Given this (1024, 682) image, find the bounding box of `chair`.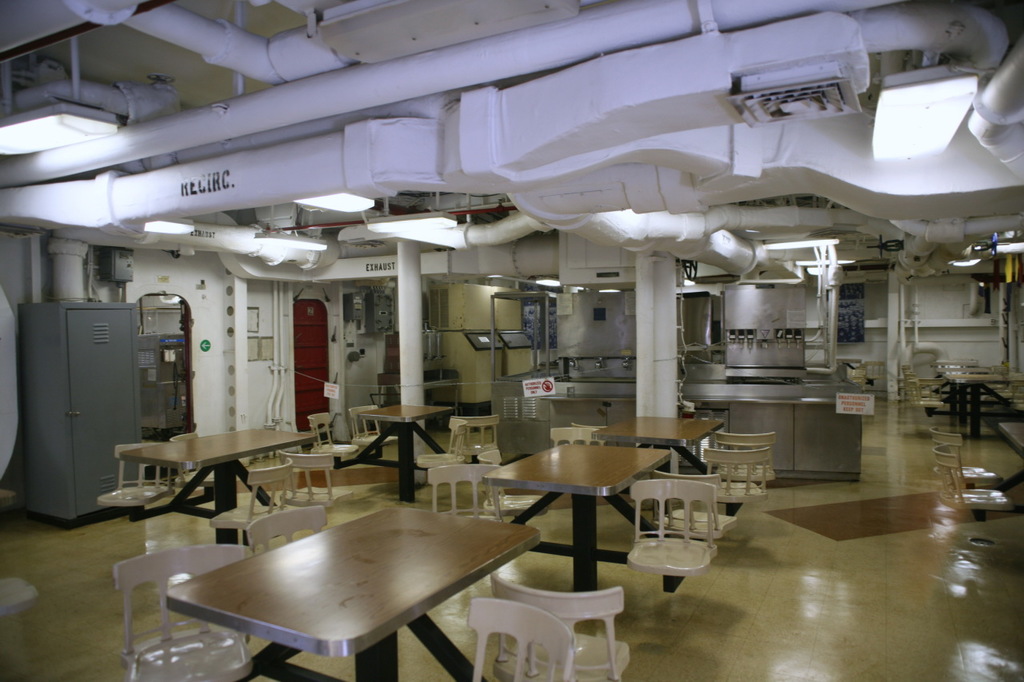
x1=566, y1=420, x2=608, y2=432.
